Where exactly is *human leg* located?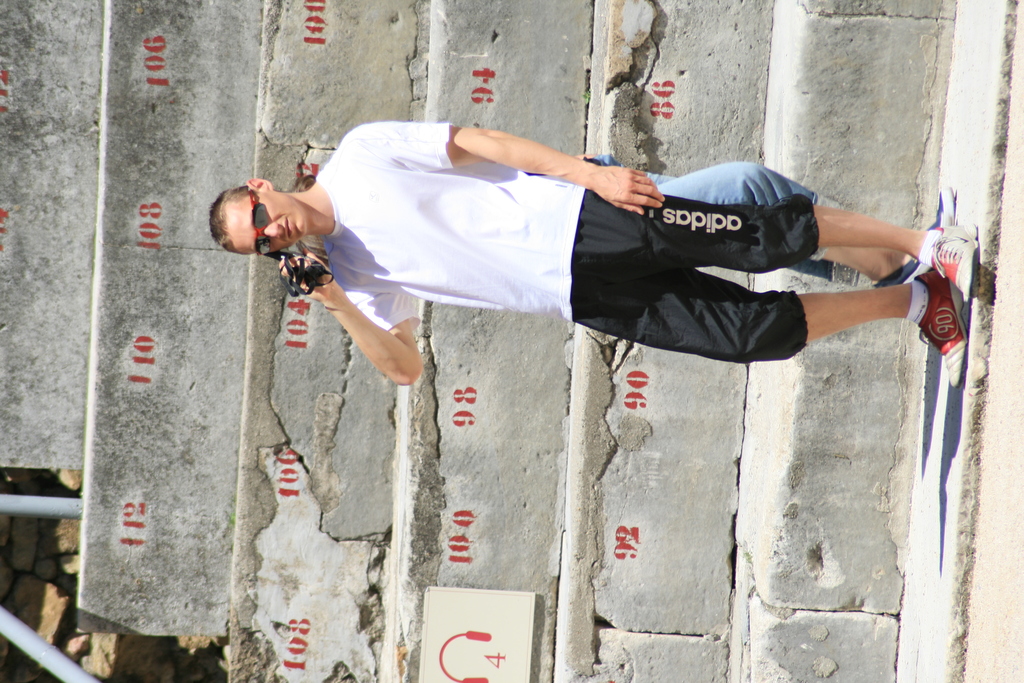
Its bounding box is 586/270/974/394.
